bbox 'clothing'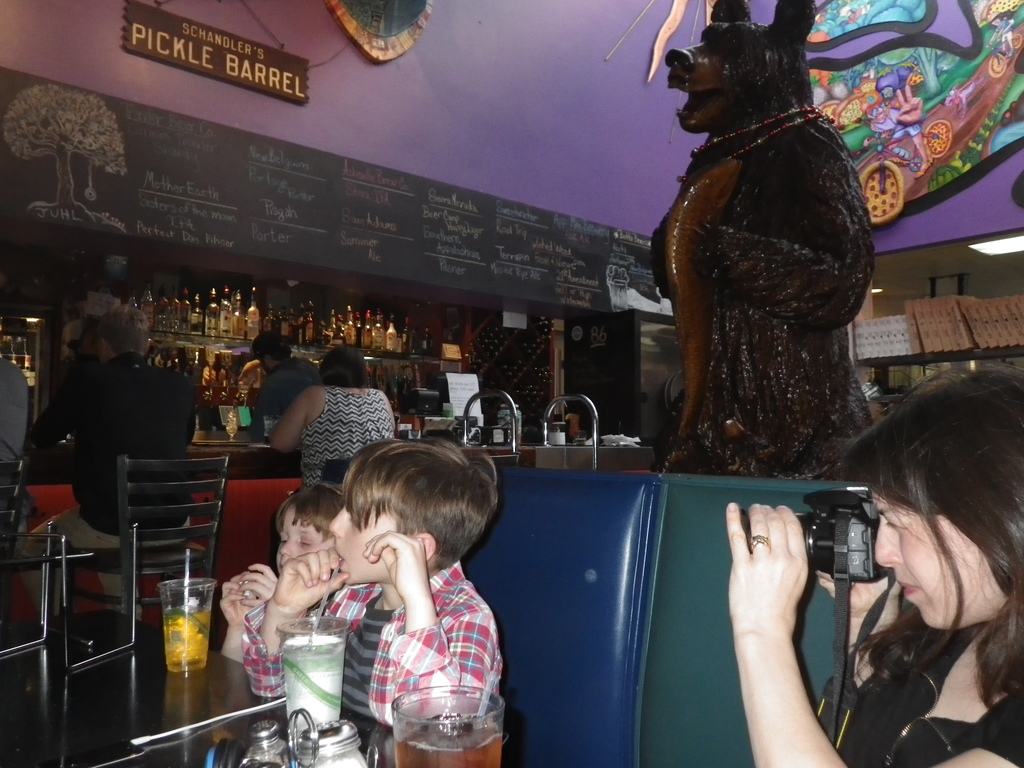
bbox=(236, 548, 512, 734)
